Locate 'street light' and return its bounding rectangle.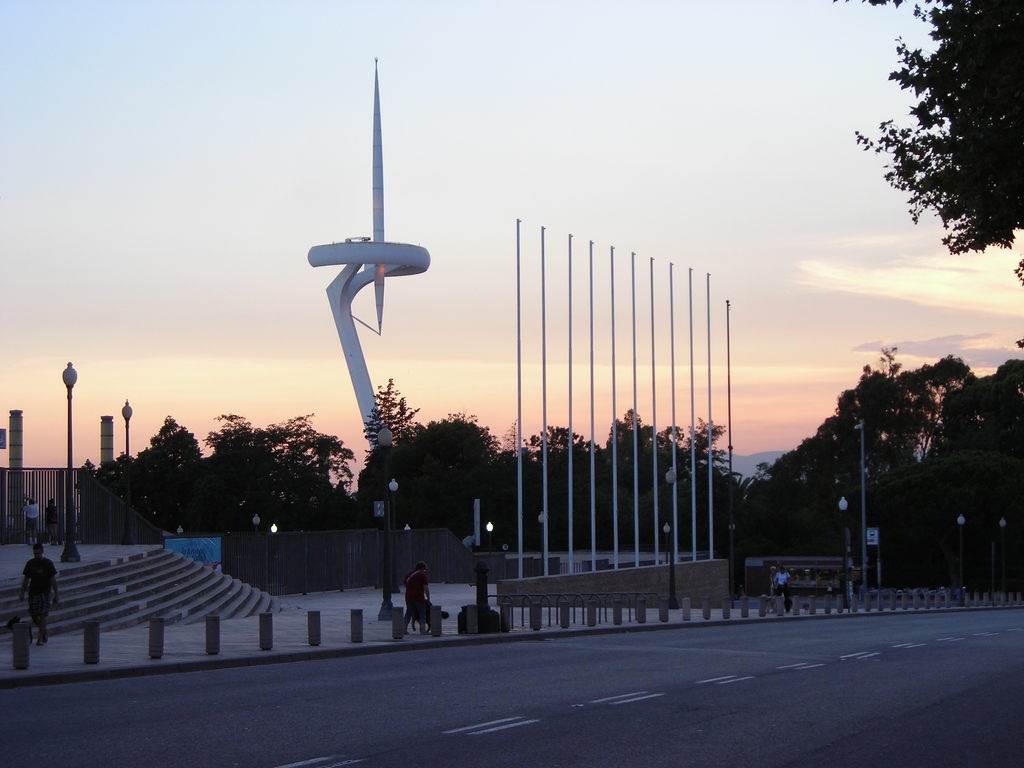
bbox(253, 513, 254, 585).
